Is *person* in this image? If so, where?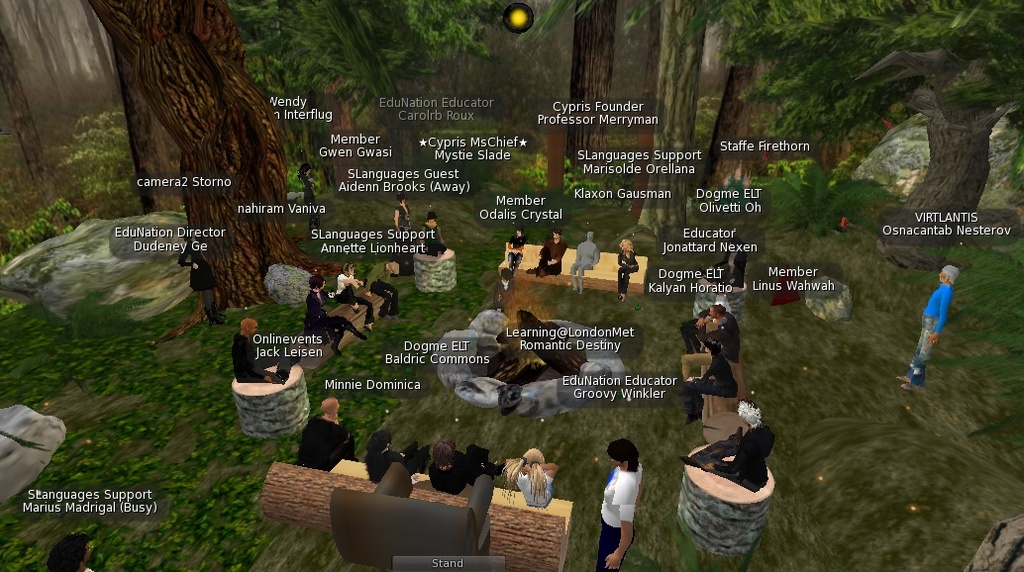
Yes, at x1=611, y1=241, x2=630, y2=311.
